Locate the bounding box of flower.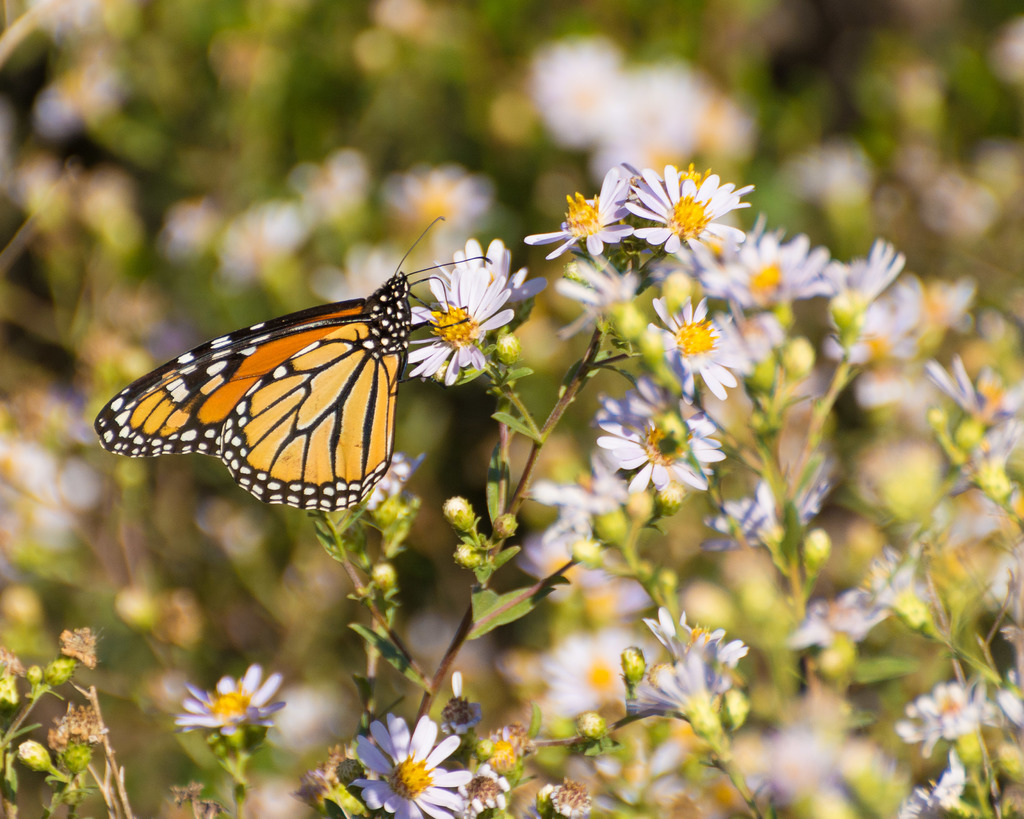
Bounding box: detection(897, 674, 991, 747).
